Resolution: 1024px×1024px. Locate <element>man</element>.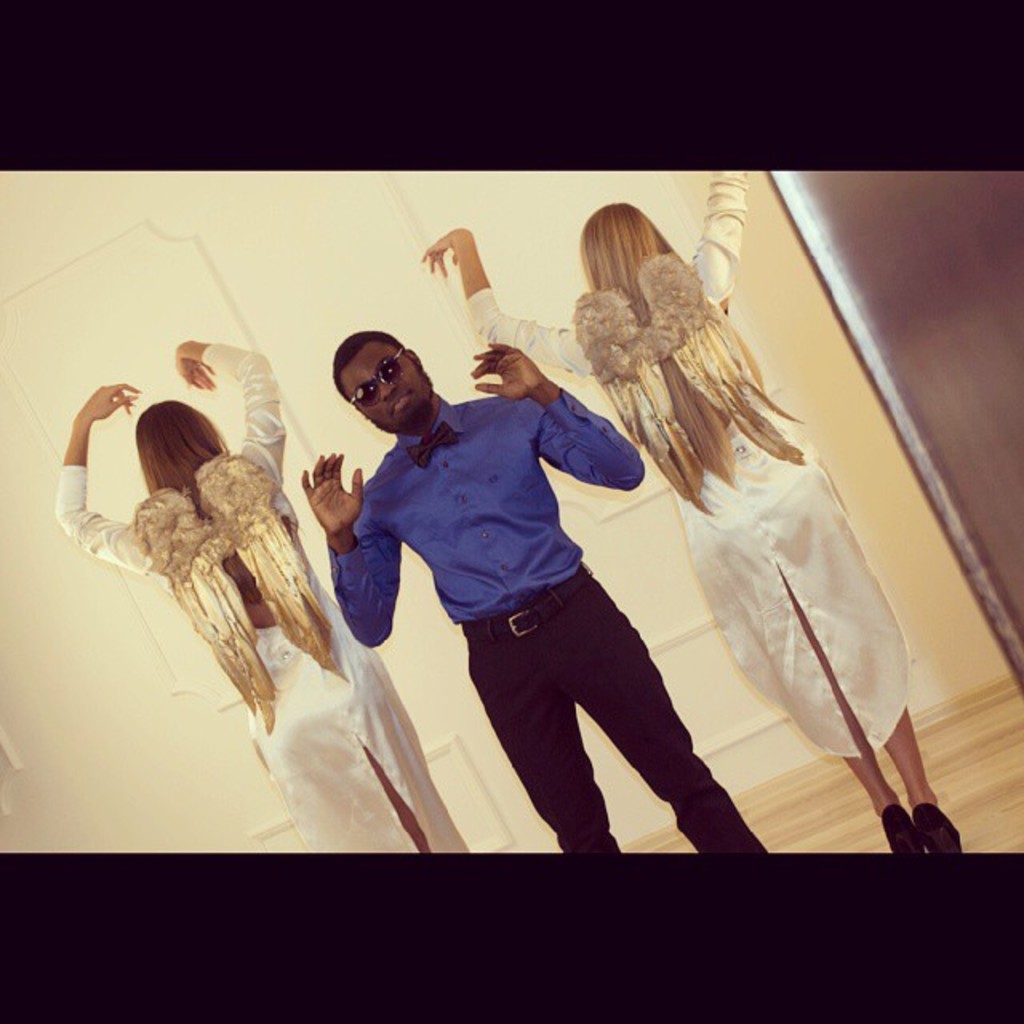
[306, 301, 749, 850].
